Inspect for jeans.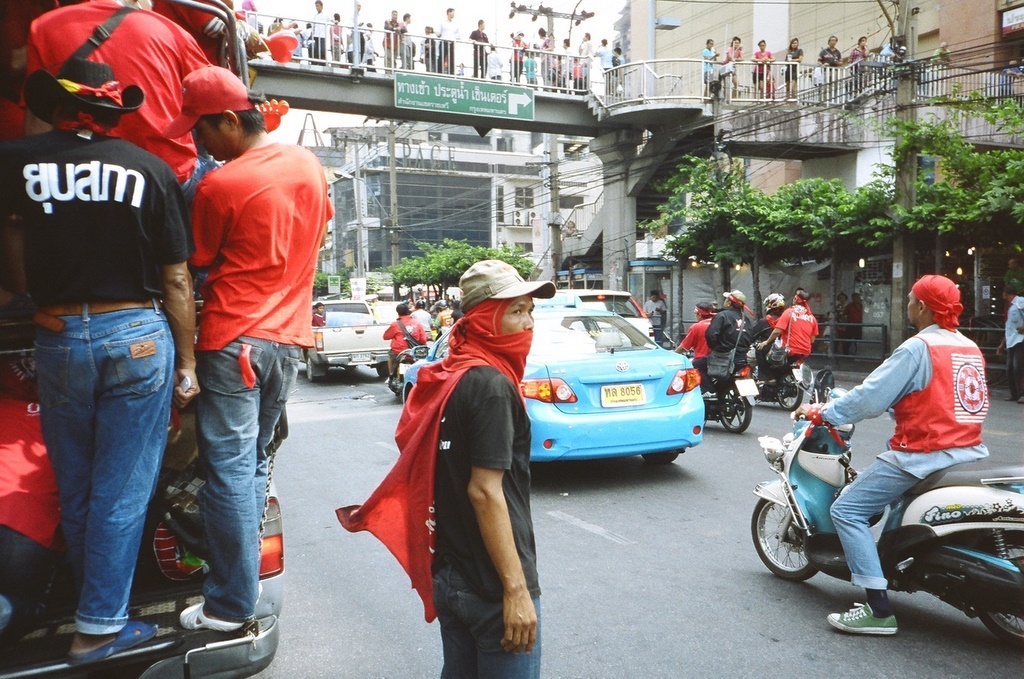
Inspection: box=[691, 358, 718, 393].
